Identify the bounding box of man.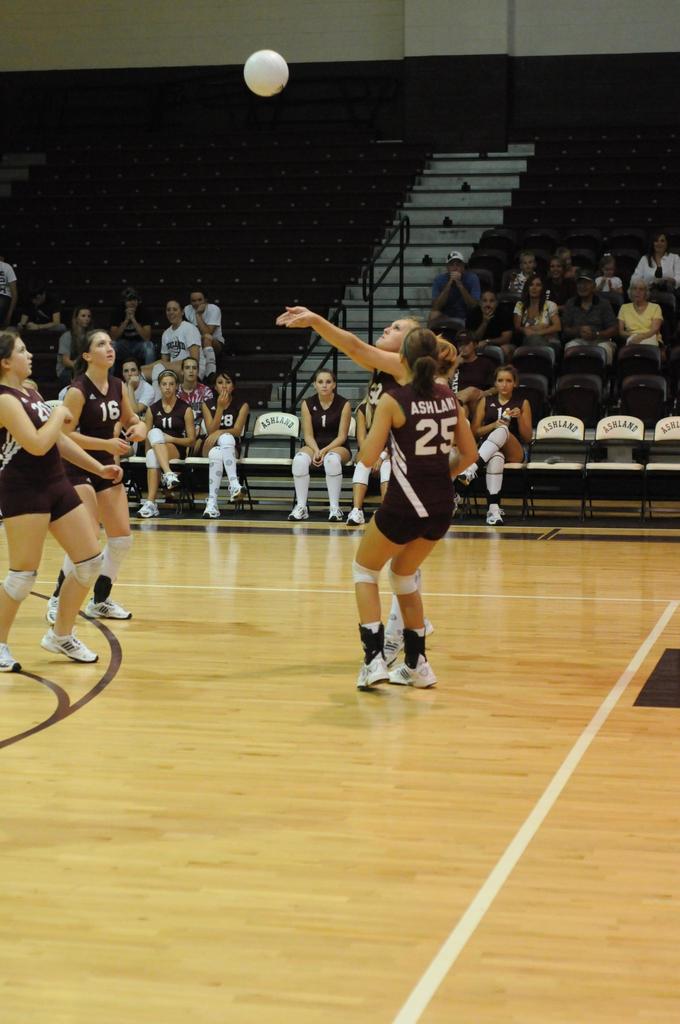
bbox=[426, 250, 480, 328].
